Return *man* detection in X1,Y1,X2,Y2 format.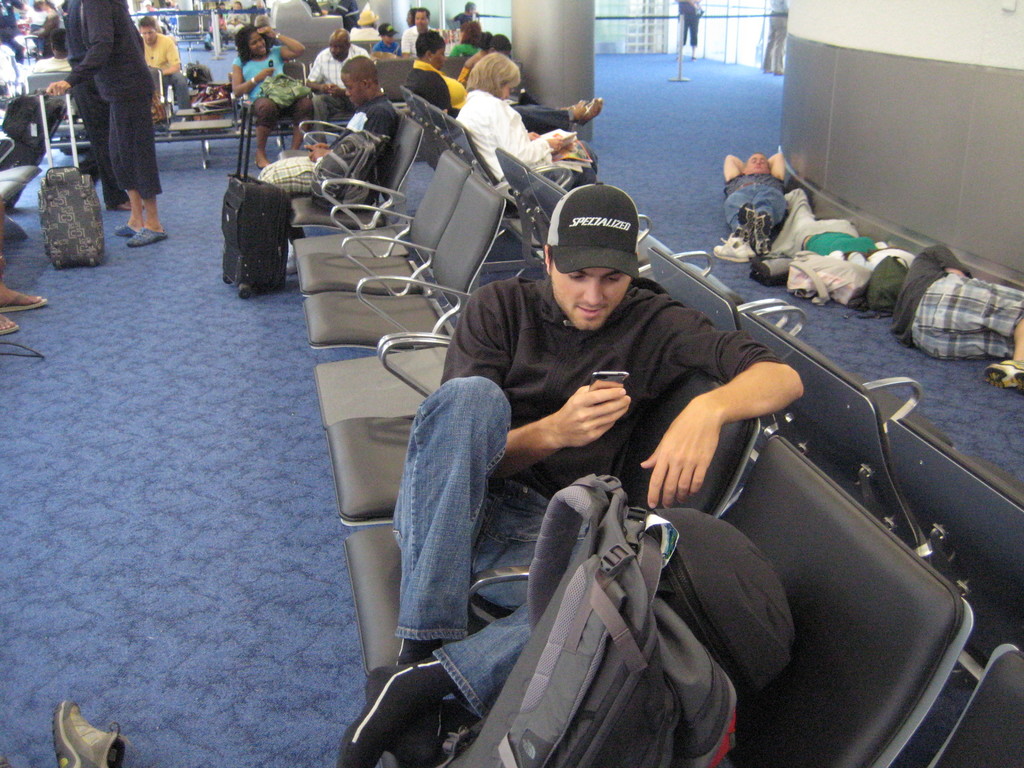
305,28,365,124.
